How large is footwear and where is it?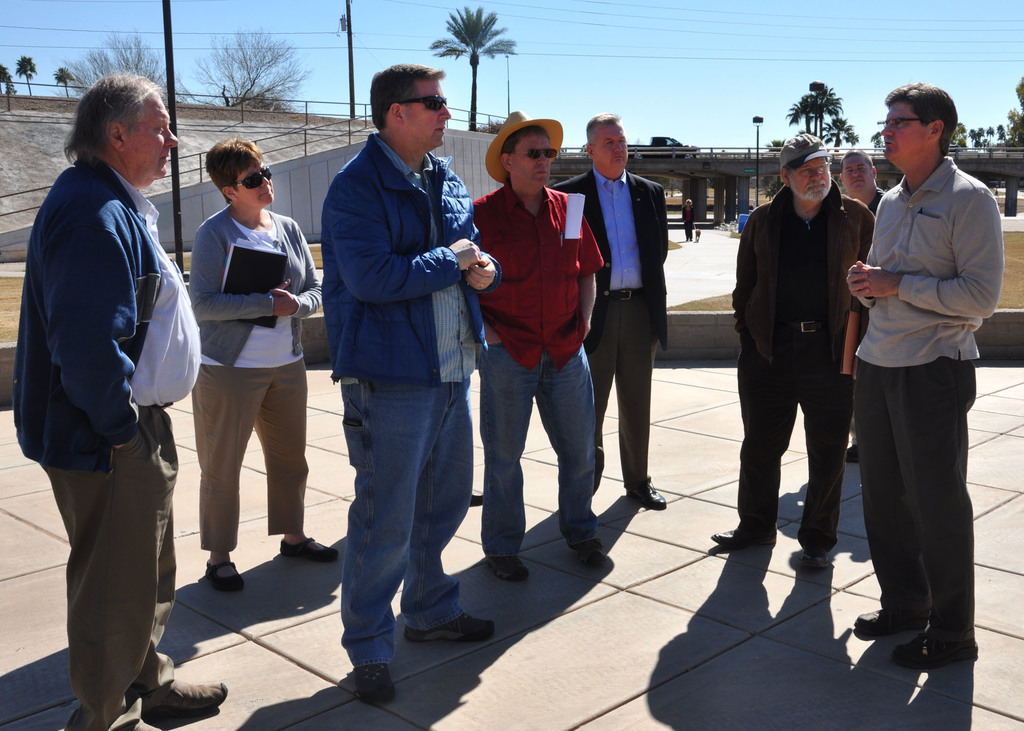
Bounding box: (left=274, top=534, right=344, bottom=562).
